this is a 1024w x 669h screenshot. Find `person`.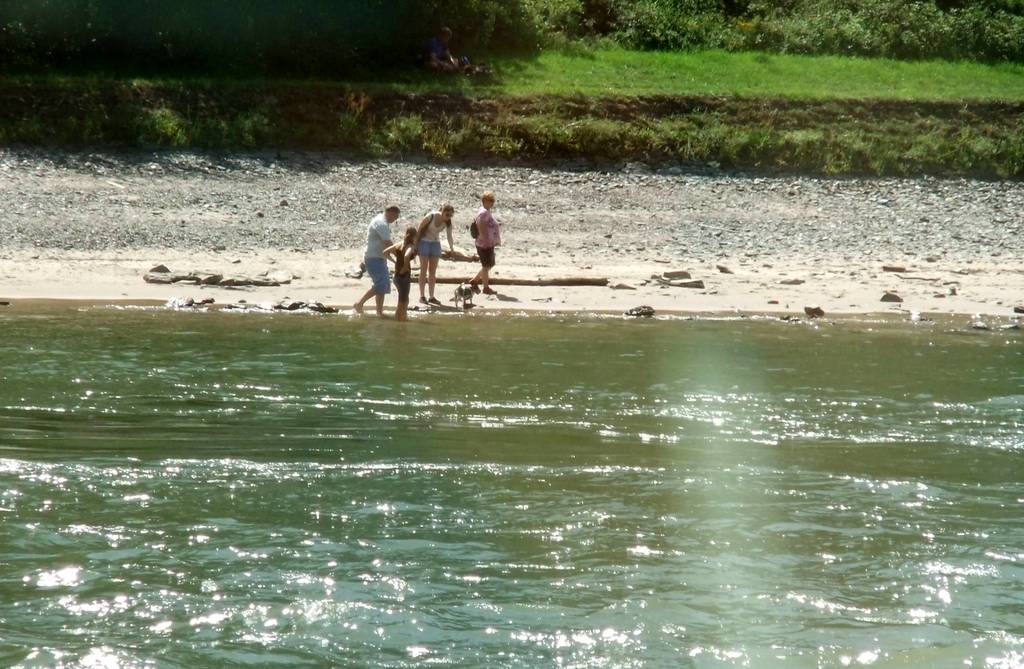
Bounding box: bbox=[383, 229, 420, 302].
